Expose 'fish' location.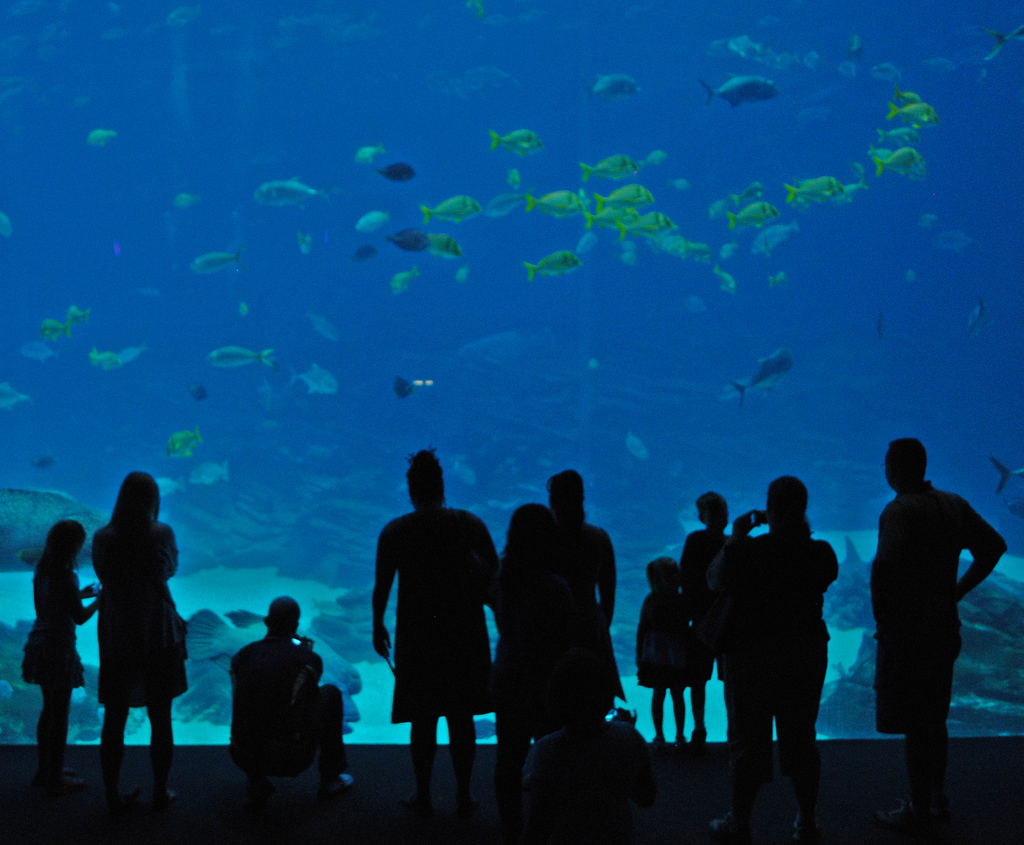
Exposed at (20,341,58,364).
